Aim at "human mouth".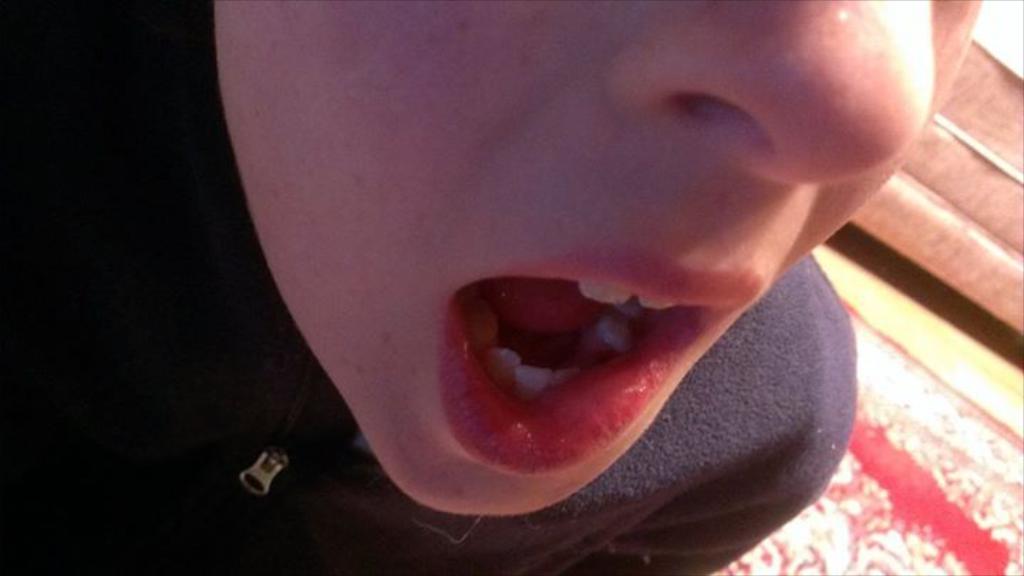
Aimed at 445:245:764:476.
